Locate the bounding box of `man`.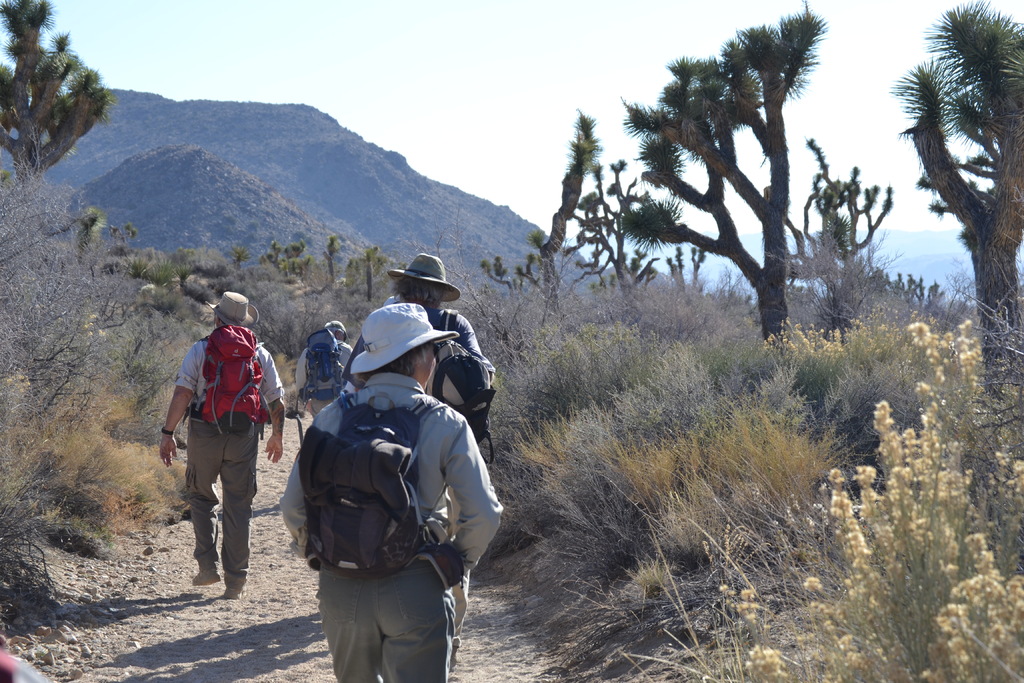
Bounding box: (340,249,493,682).
